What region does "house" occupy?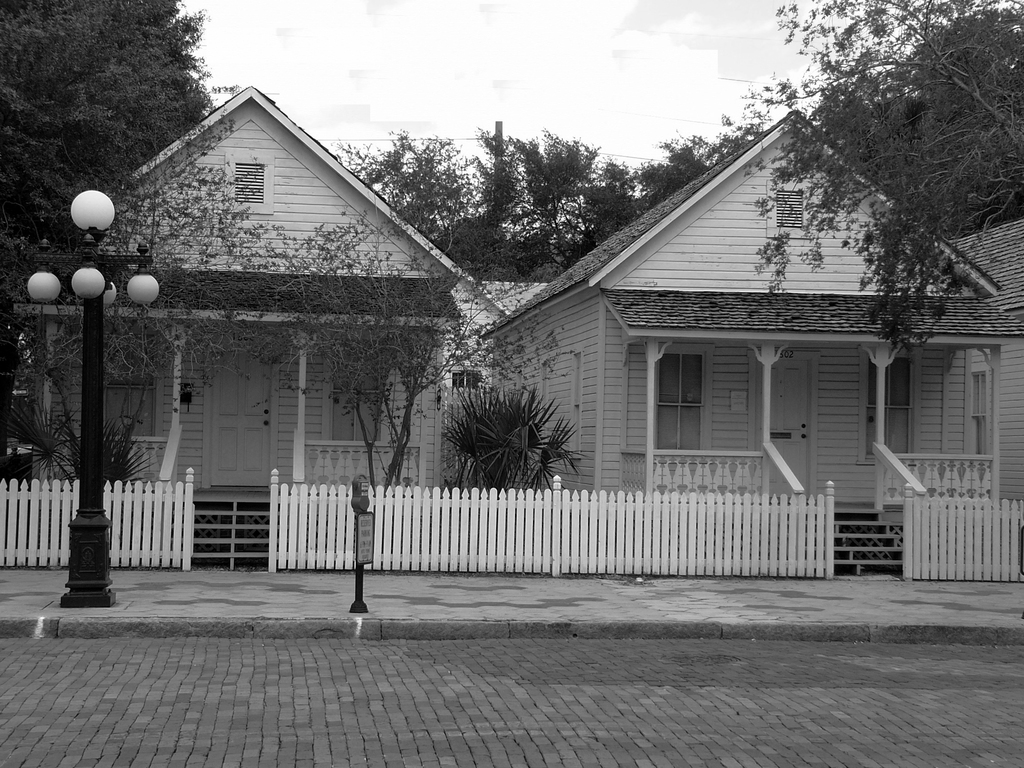
4/93/448/556.
